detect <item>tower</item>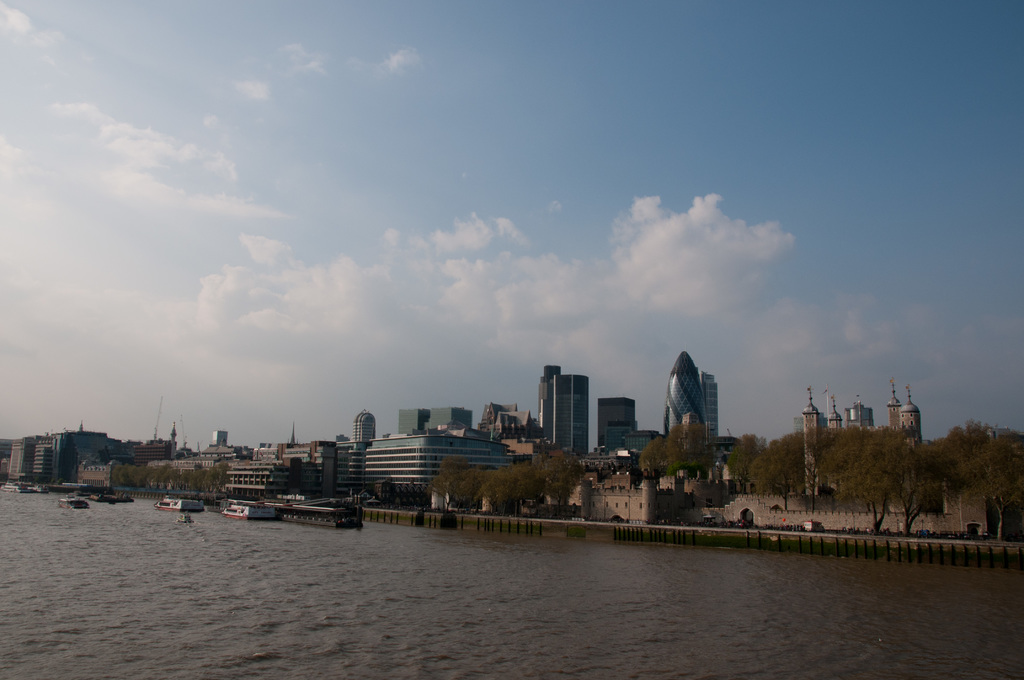
left=538, top=355, right=593, bottom=503
